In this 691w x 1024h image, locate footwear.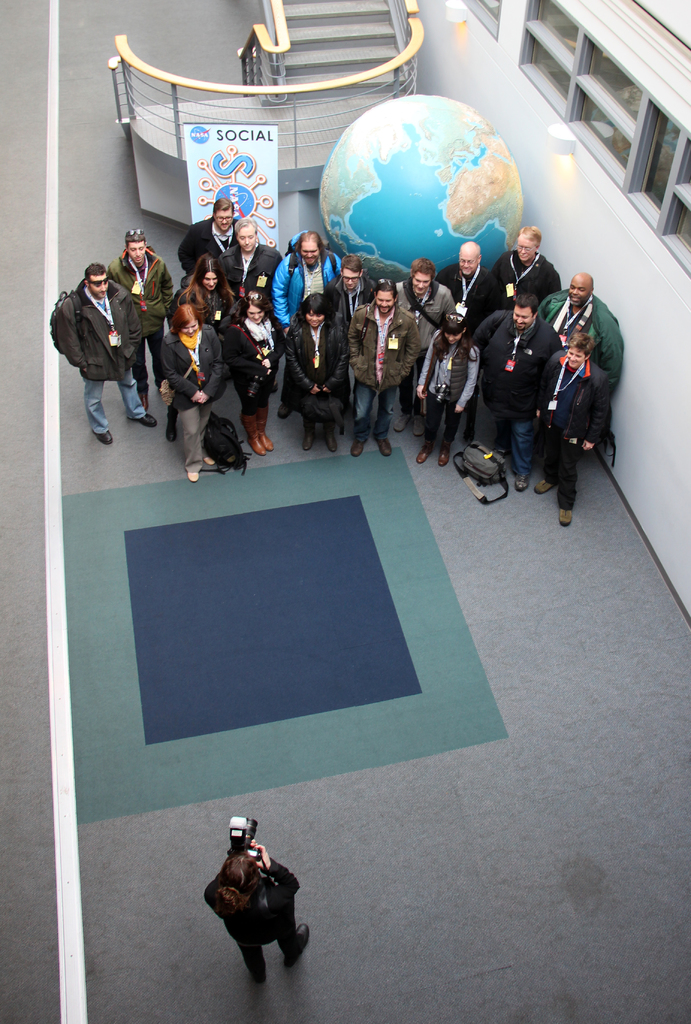
Bounding box: left=186, top=471, right=201, bottom=483.
